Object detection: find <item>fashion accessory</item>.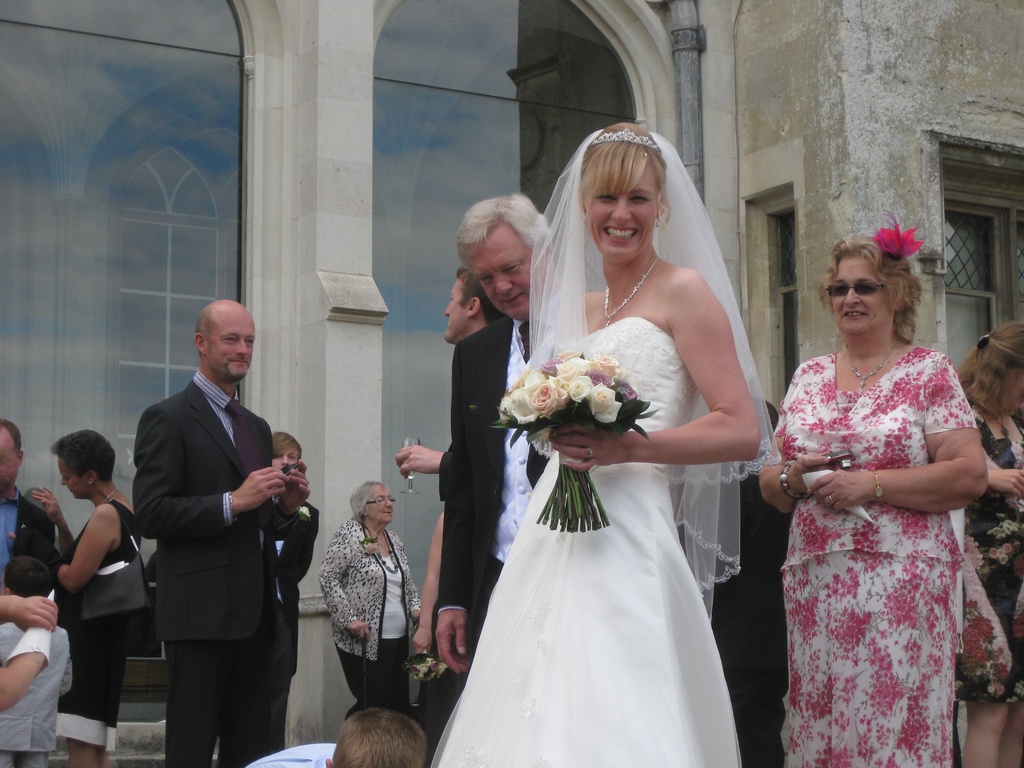
[976, 334, 989, 350].
